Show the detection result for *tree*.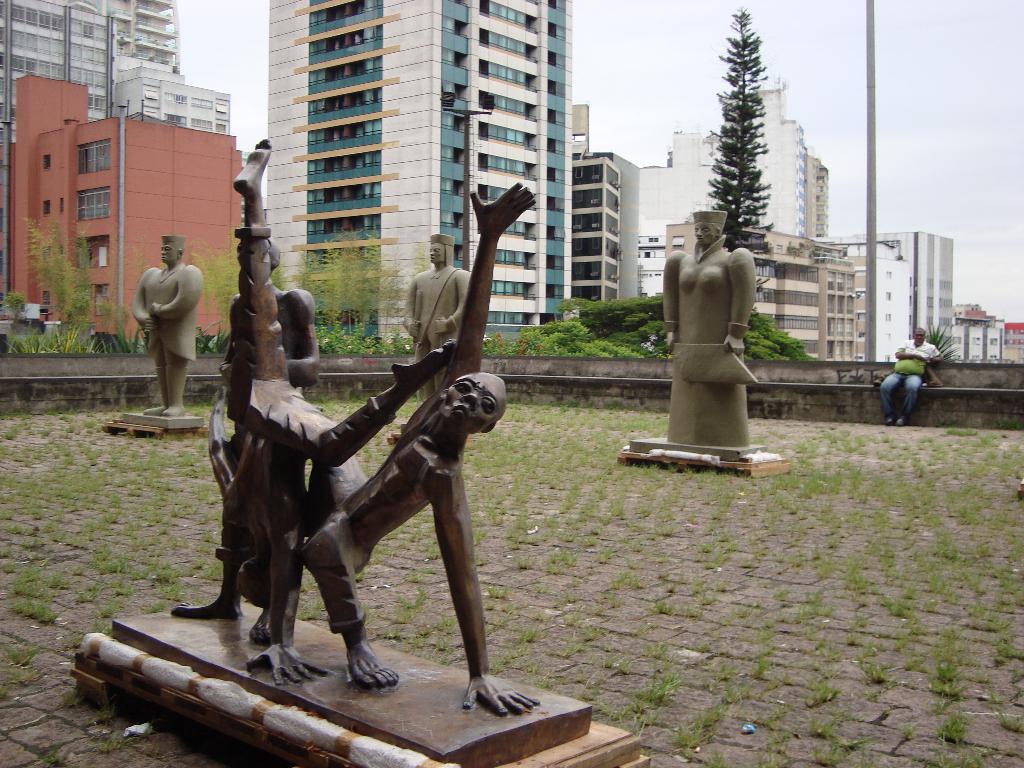
x1=570 y1=289 x2=822 y2=360.
